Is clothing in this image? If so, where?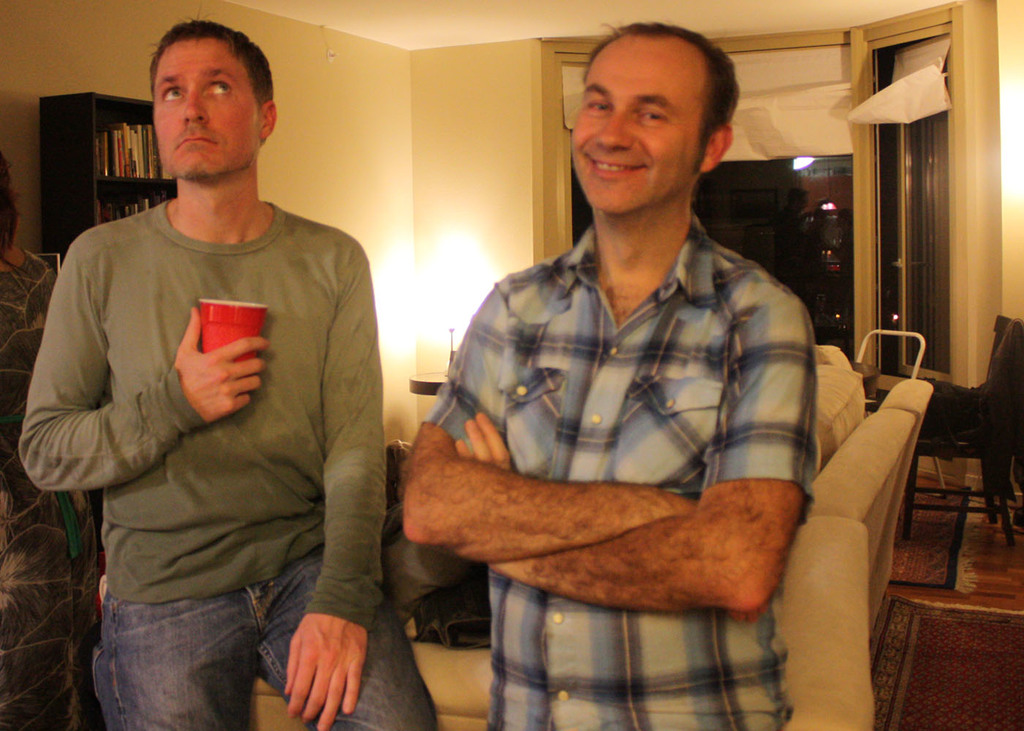
Yes, at bbox(410, 140, 858, 703).
